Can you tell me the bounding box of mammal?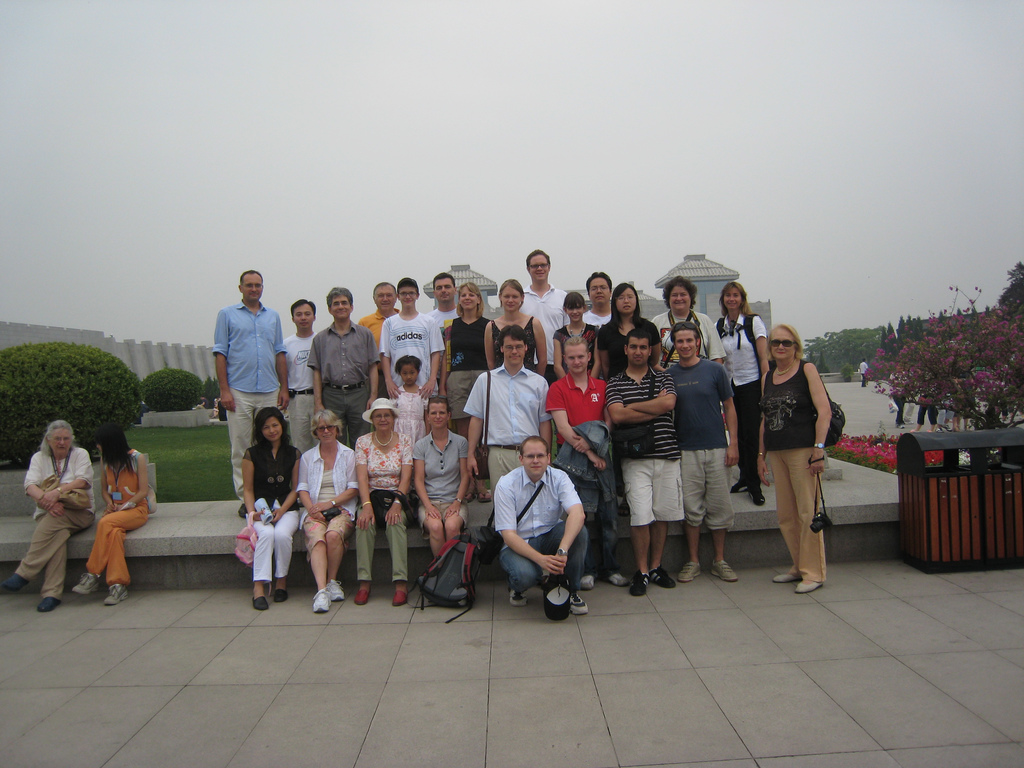
[x1=856, y1=356, x2=870, y2=387].
